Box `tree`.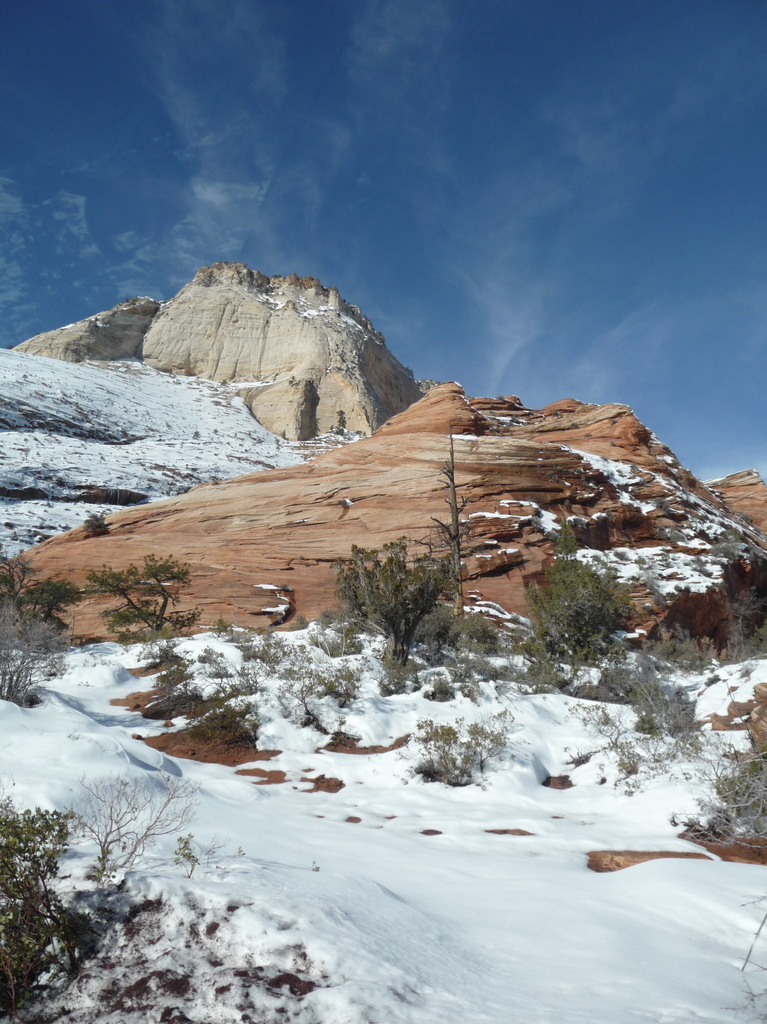
bbox=(0, 777, 225, 1013).
